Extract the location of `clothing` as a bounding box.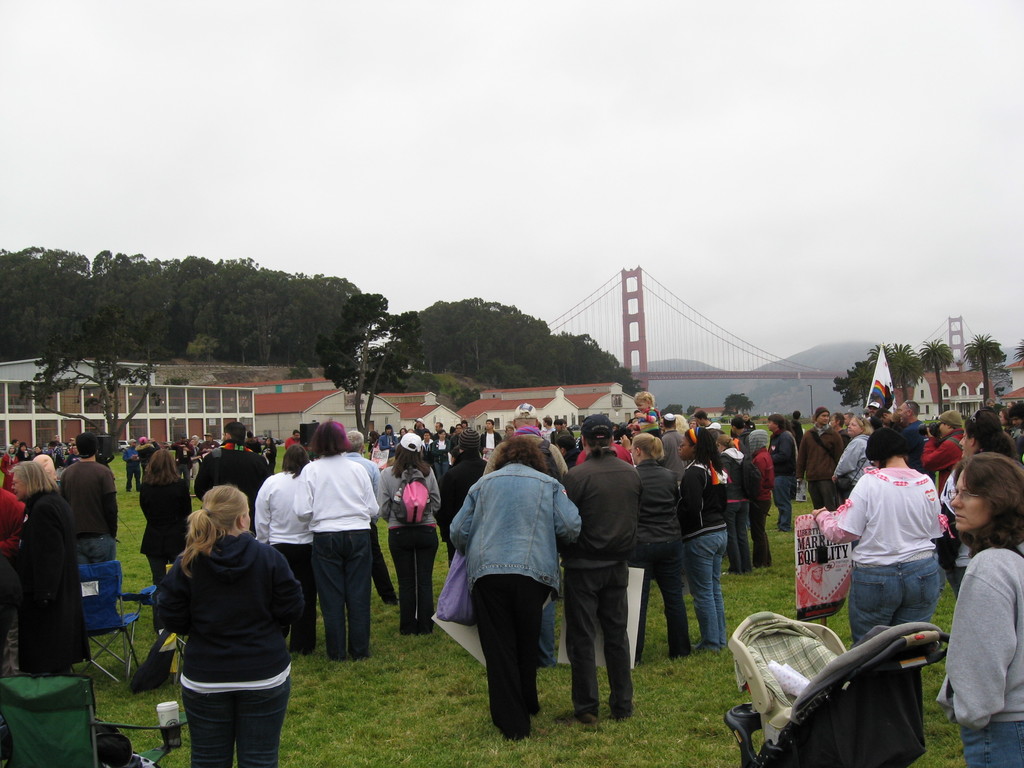
{"left": 0, "top": 488, "right": 33, "bottom": 643}.
